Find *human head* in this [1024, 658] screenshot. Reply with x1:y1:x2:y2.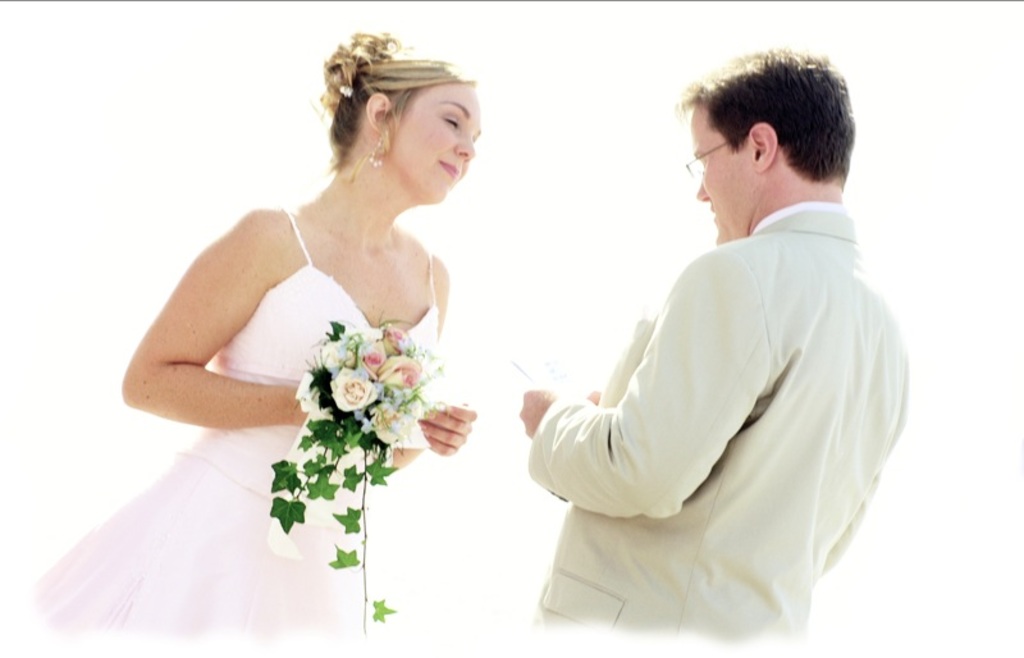
326:61:488:195.
